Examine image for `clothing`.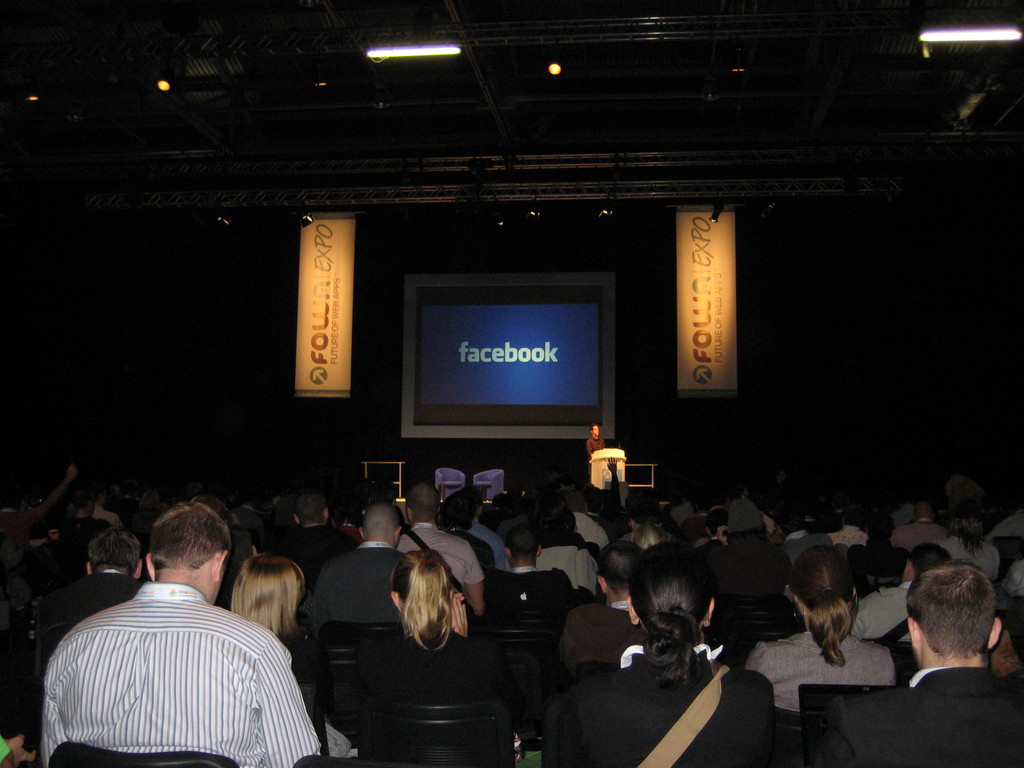
Examination result: locate(749, 632, 912, 701).
